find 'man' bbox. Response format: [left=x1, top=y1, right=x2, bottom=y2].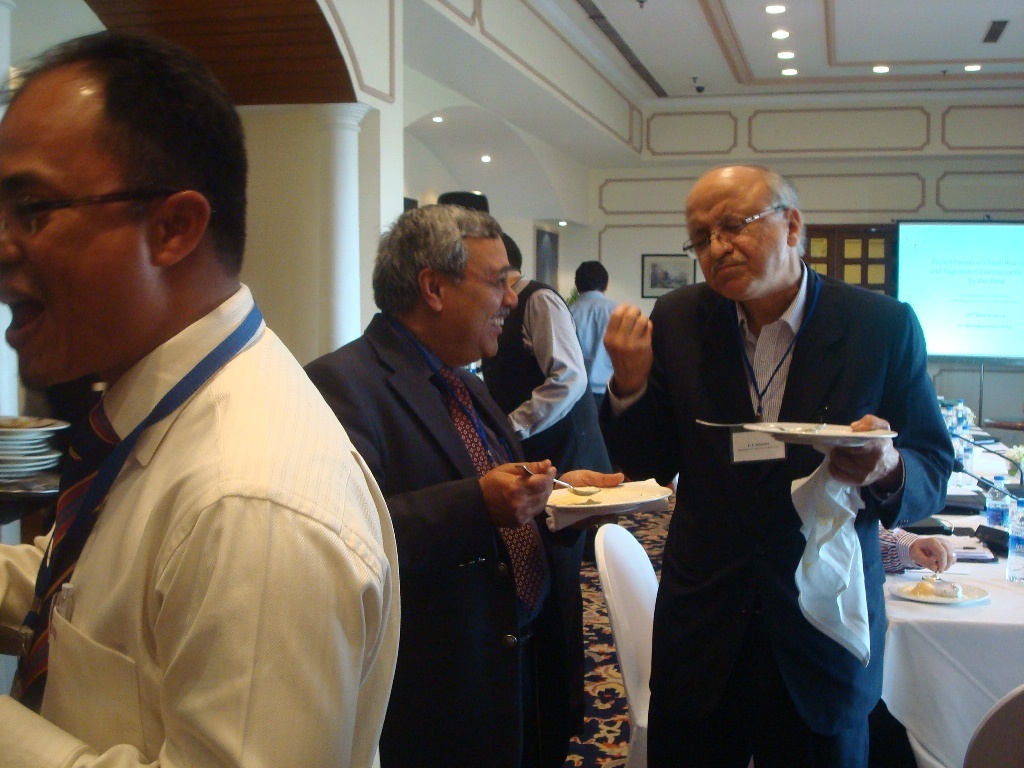
[left=297, top=197, right=598, bottom=767].
